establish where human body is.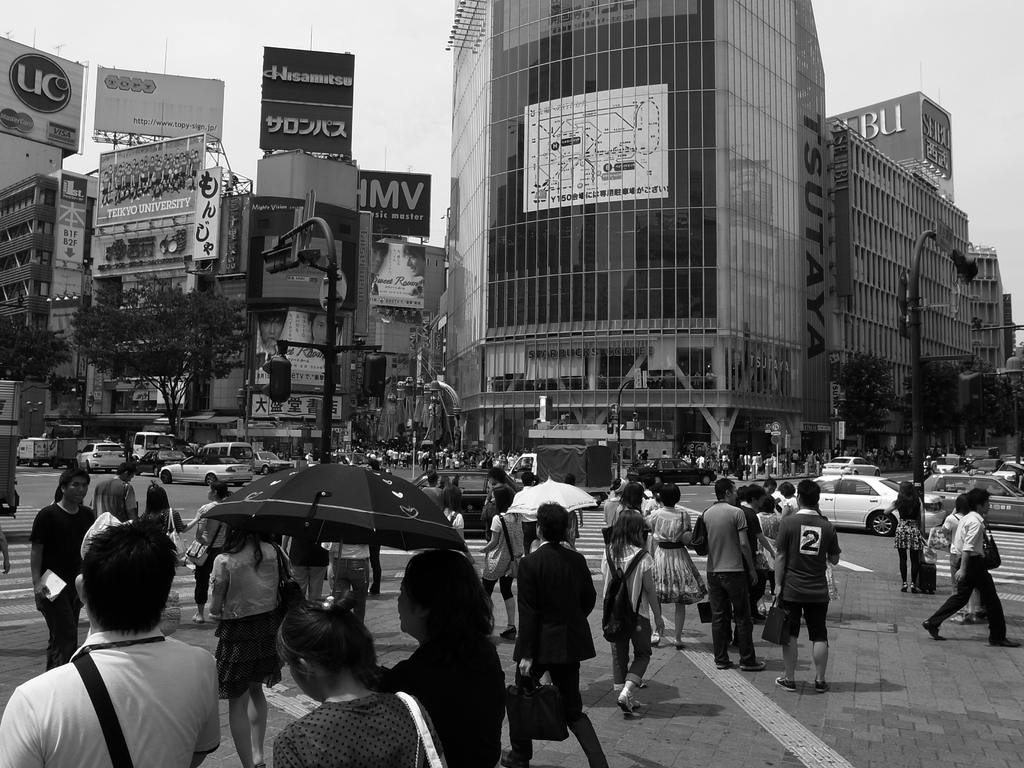
Established at region(13, 529, 232, 767).
